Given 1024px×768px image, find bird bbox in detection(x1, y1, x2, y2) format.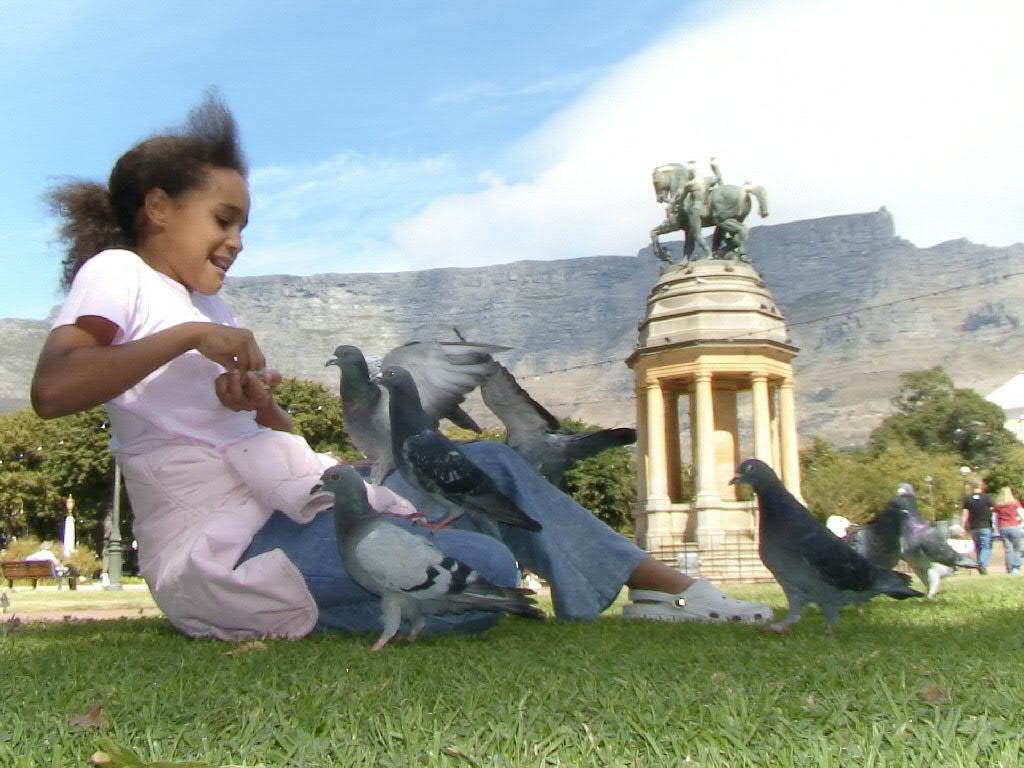
detection(297, 462, 545, 664).
